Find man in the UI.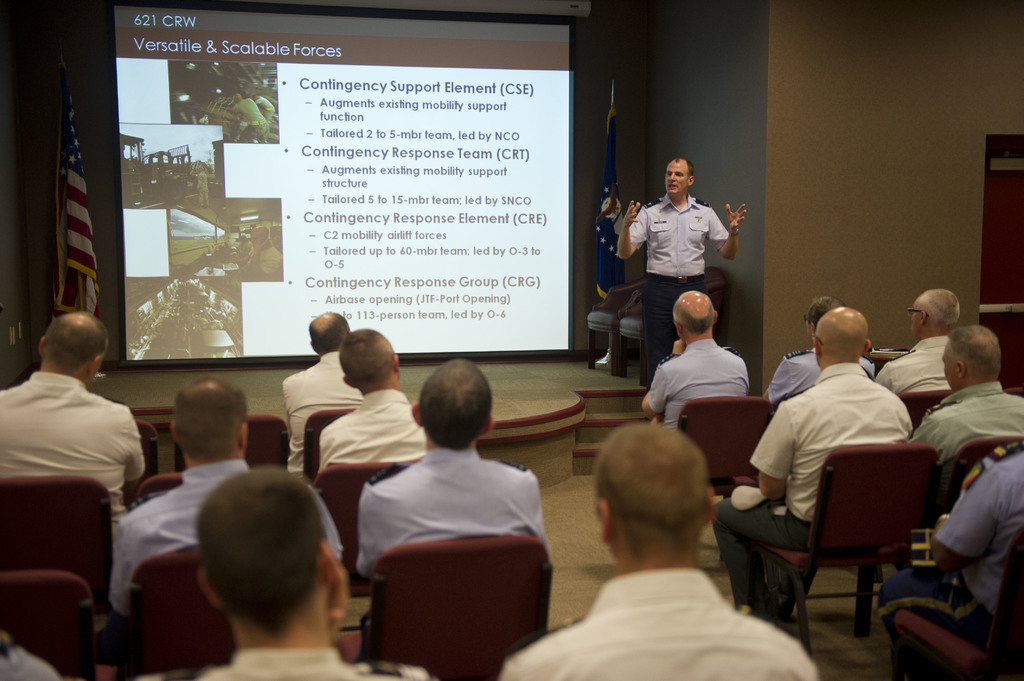
UI element at (x1=282, y1=310, x2=364, y2=468).
